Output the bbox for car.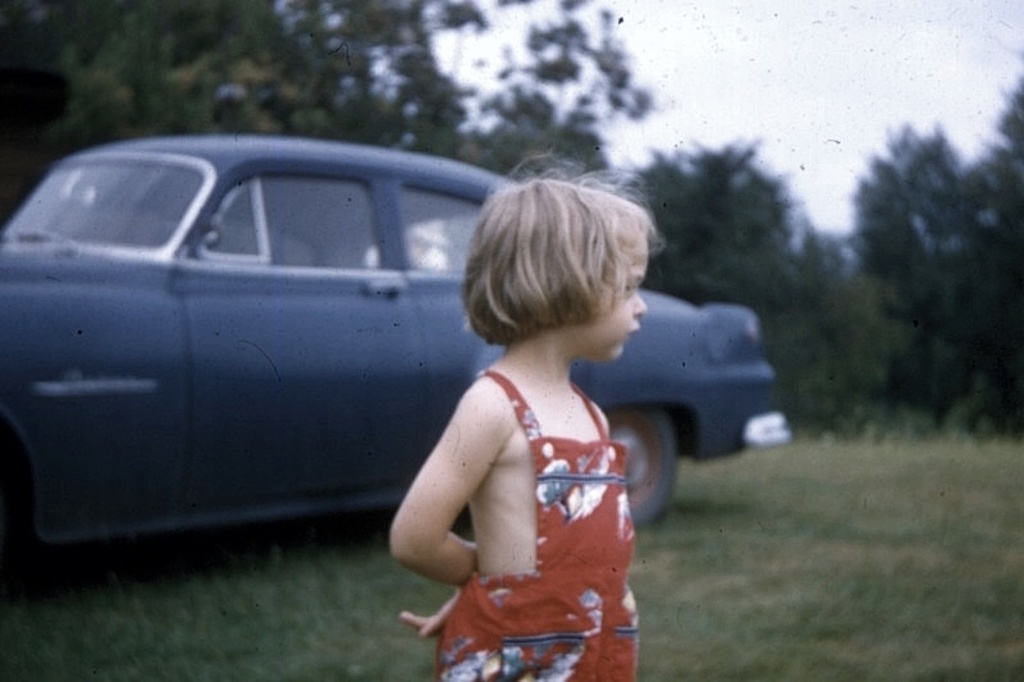
[left=12, top=127, right=691, bottom=612].
